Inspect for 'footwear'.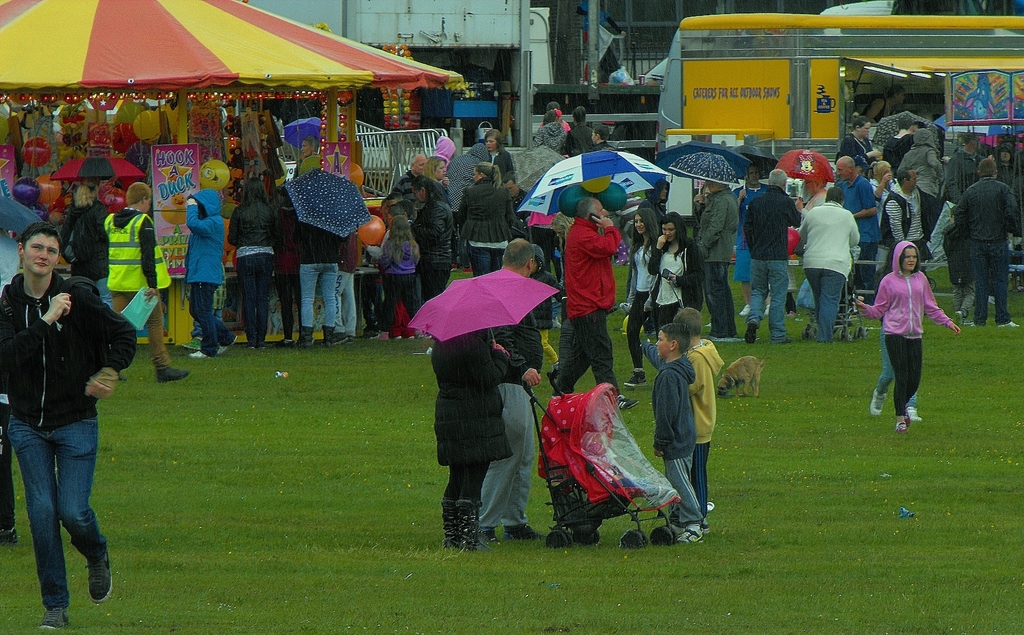
Inspection: [737,311,754,348].
